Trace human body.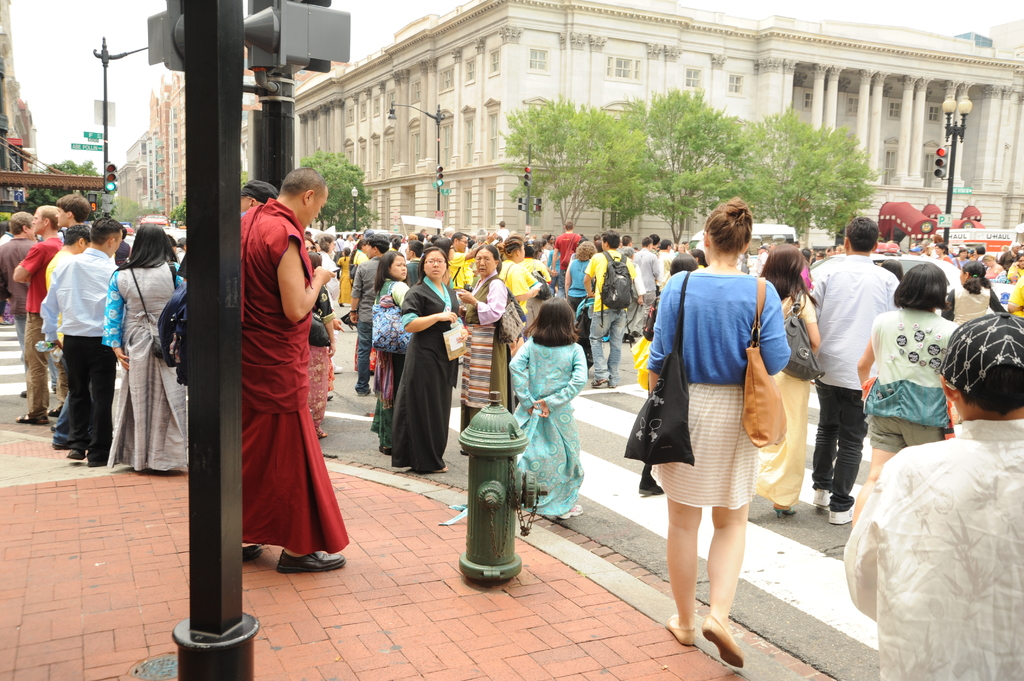
Traced to 842 408 1023 680.
